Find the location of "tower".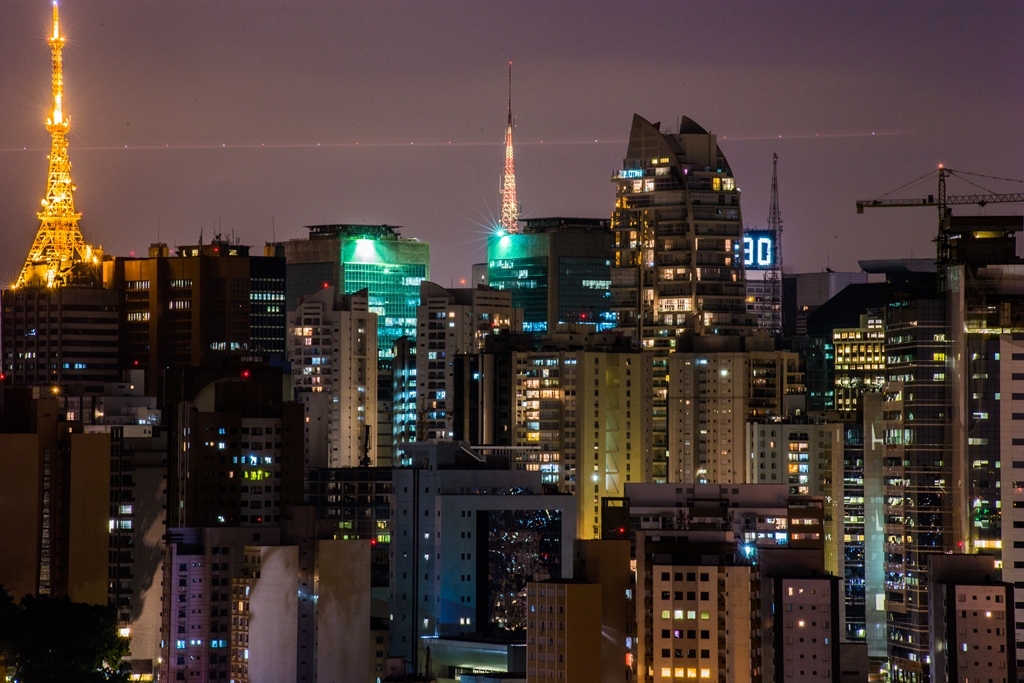
Location: 519:578:597:682.
